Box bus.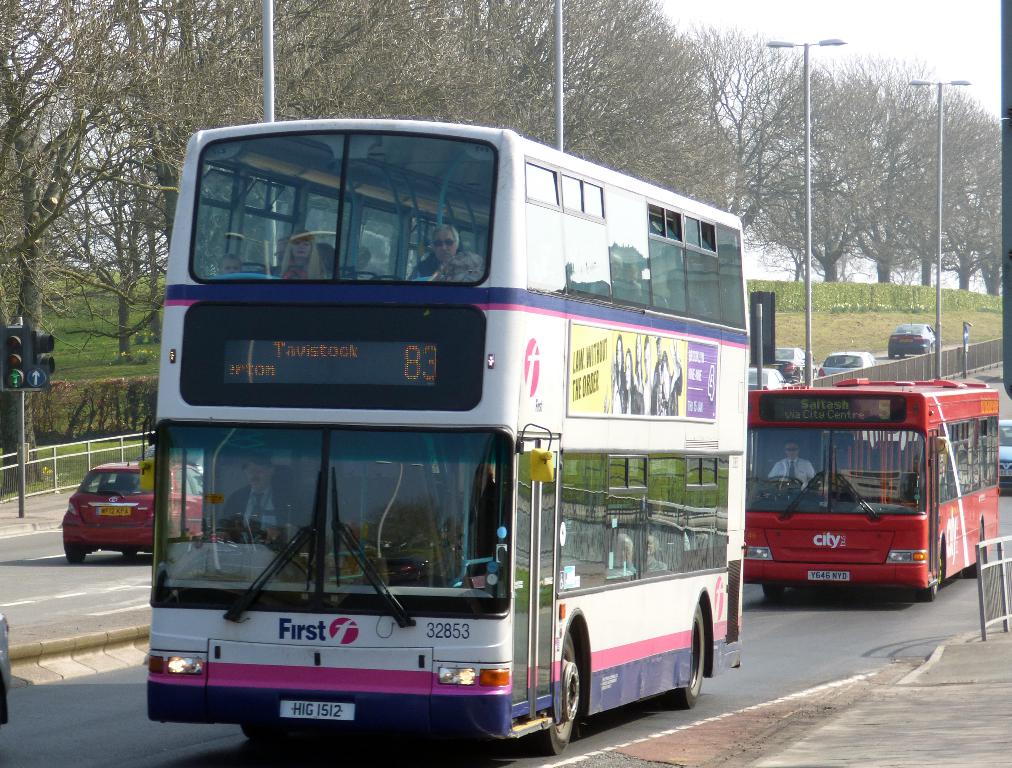
742, 371, 996, 600.
